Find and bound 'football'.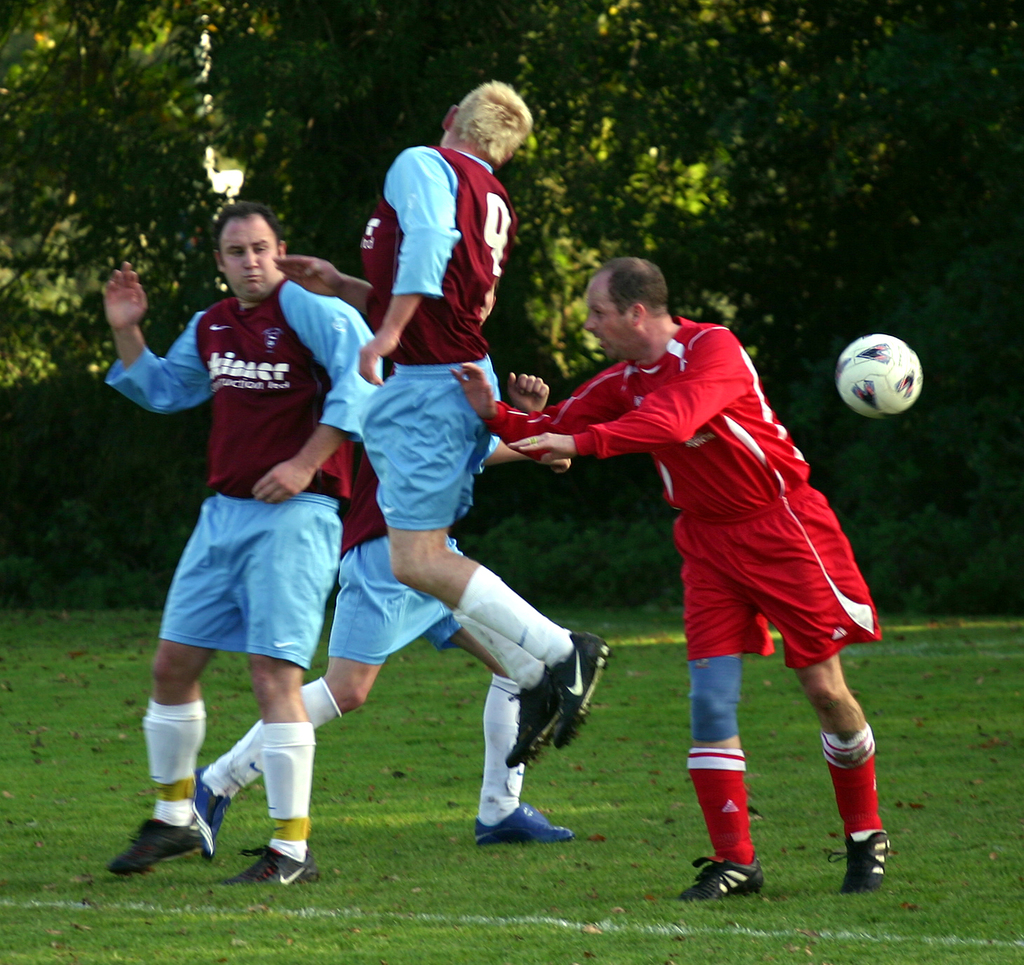
Bound: [left=835, top=333, right=921, bottom=418].
